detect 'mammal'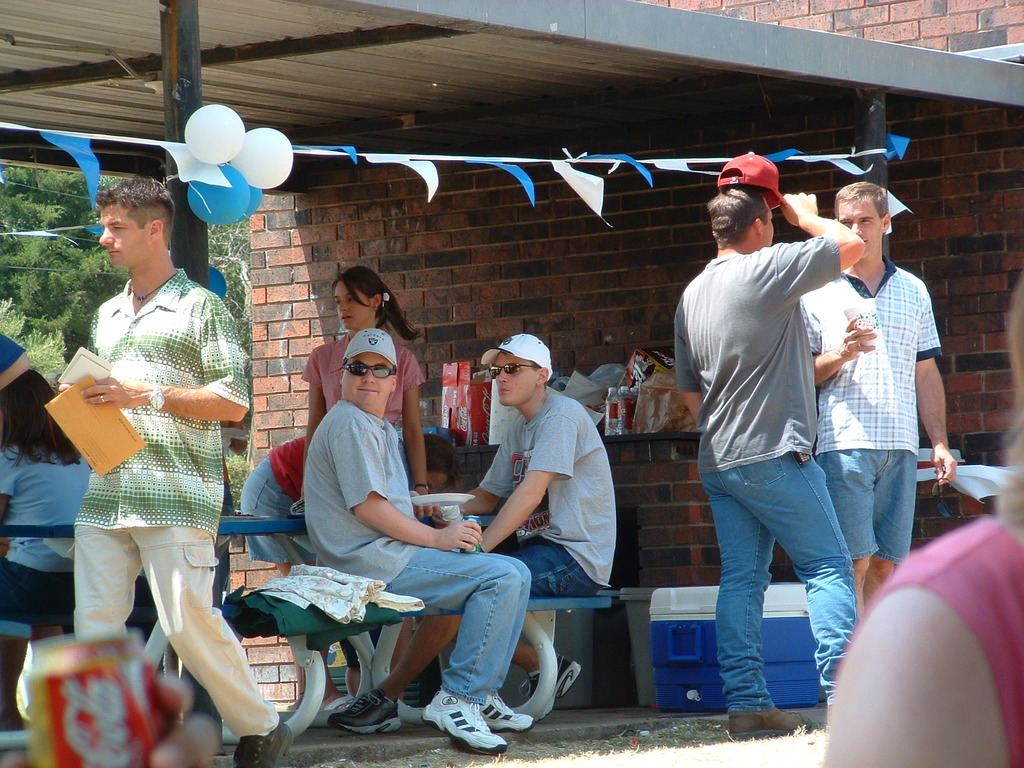
<region>801, 178, 961, 617</region>
